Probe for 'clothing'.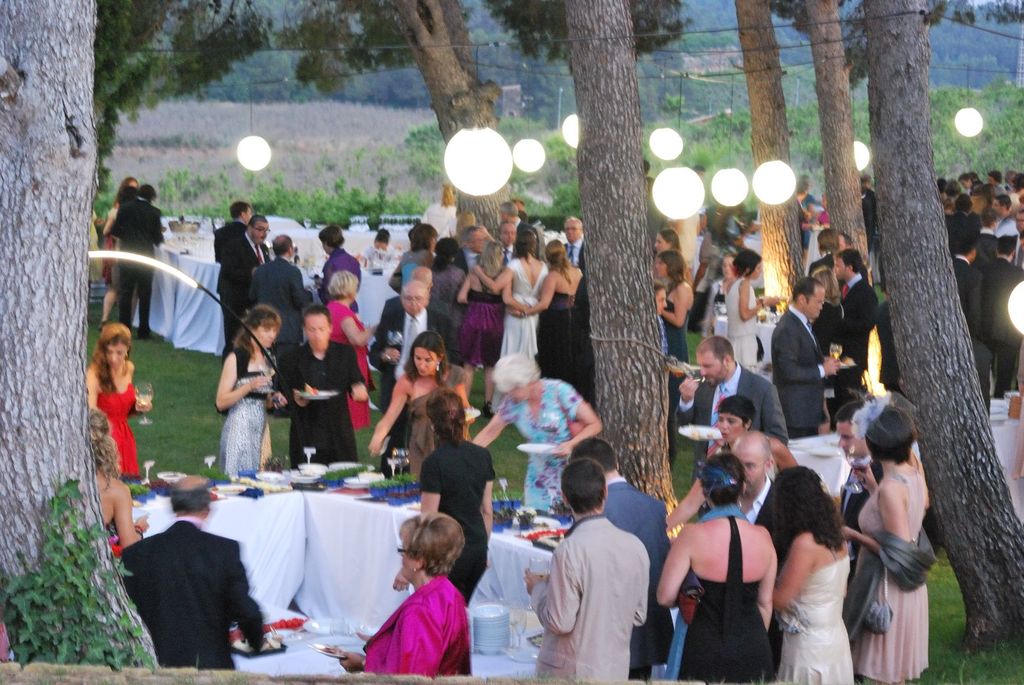
Probe result: <box>799,207,832,270</box>.
